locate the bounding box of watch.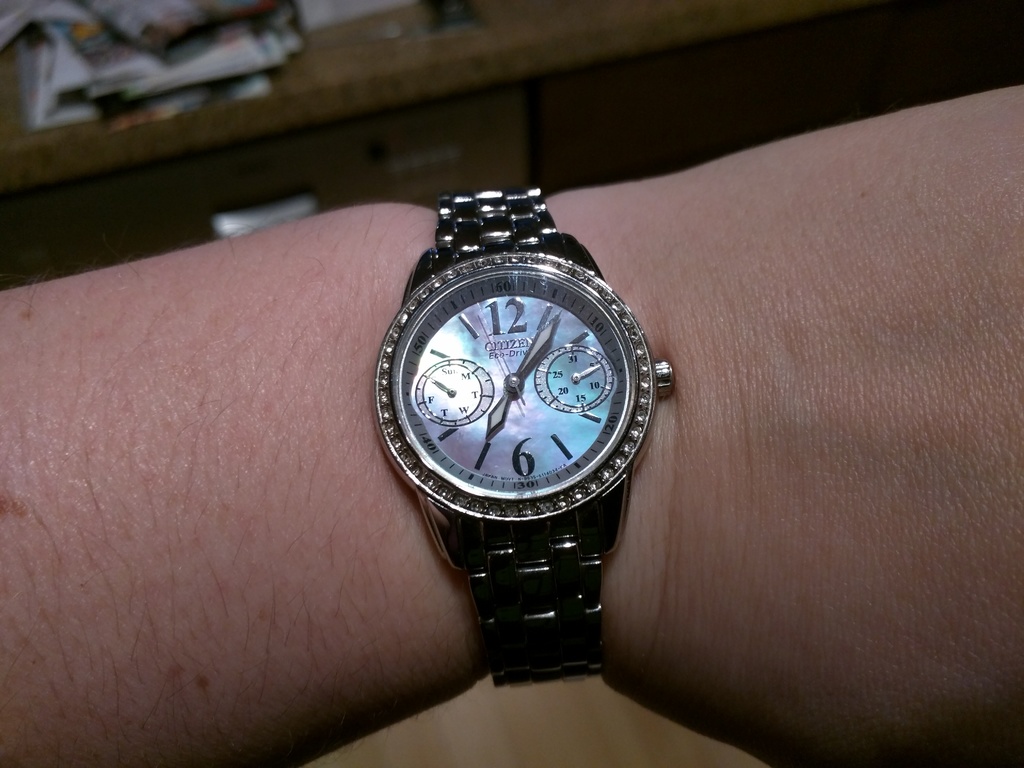
Bounding box: <bbox>373, 185, 675, 689</bbox>.
